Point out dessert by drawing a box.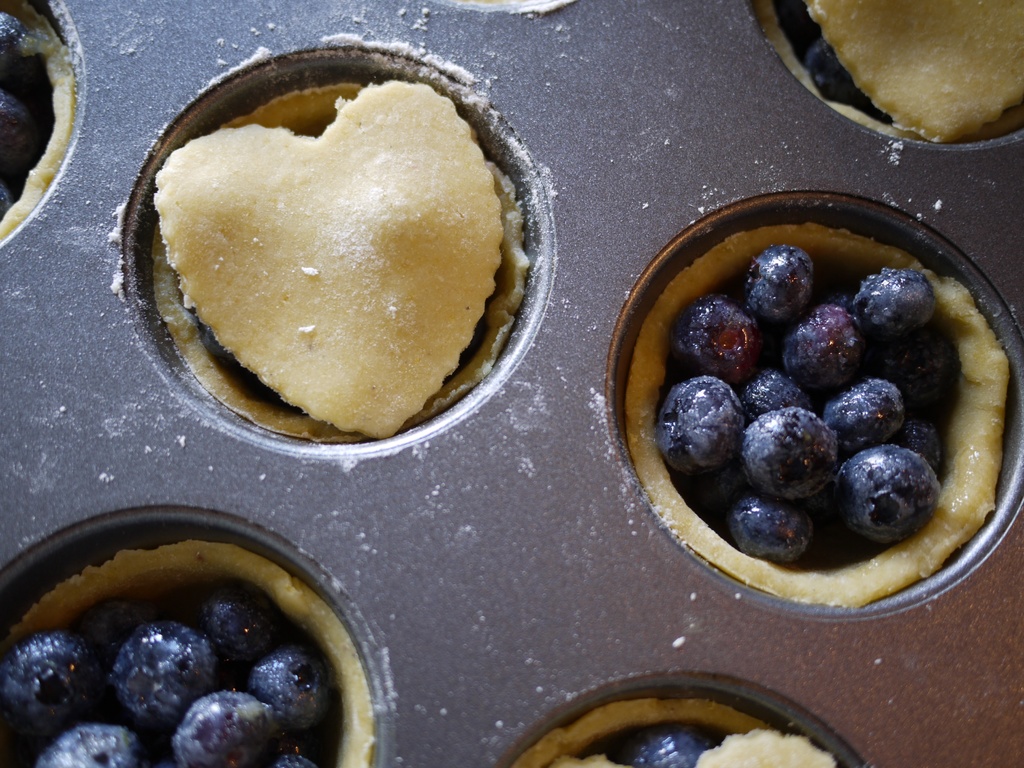
[748, 0, 1023, 143].
